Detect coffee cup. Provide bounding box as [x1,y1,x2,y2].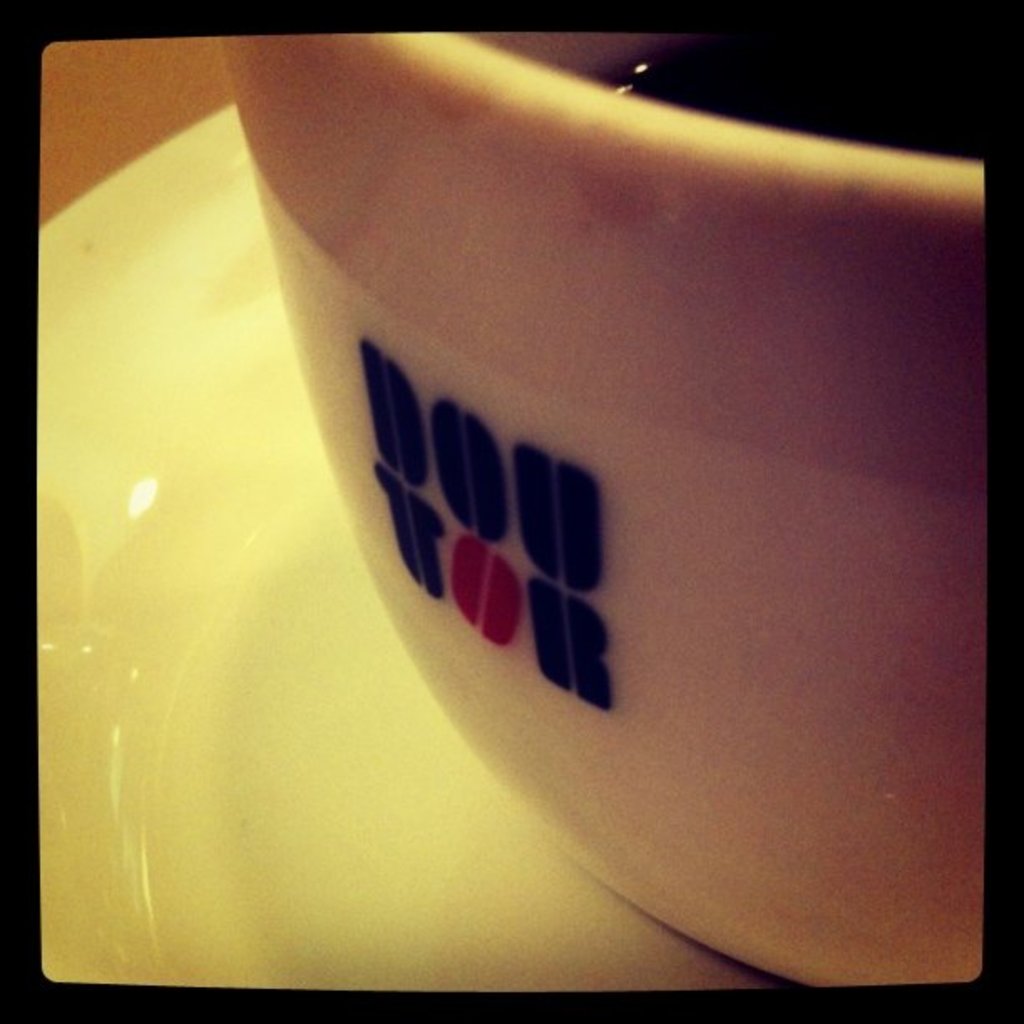
[206,17,1017,996].
